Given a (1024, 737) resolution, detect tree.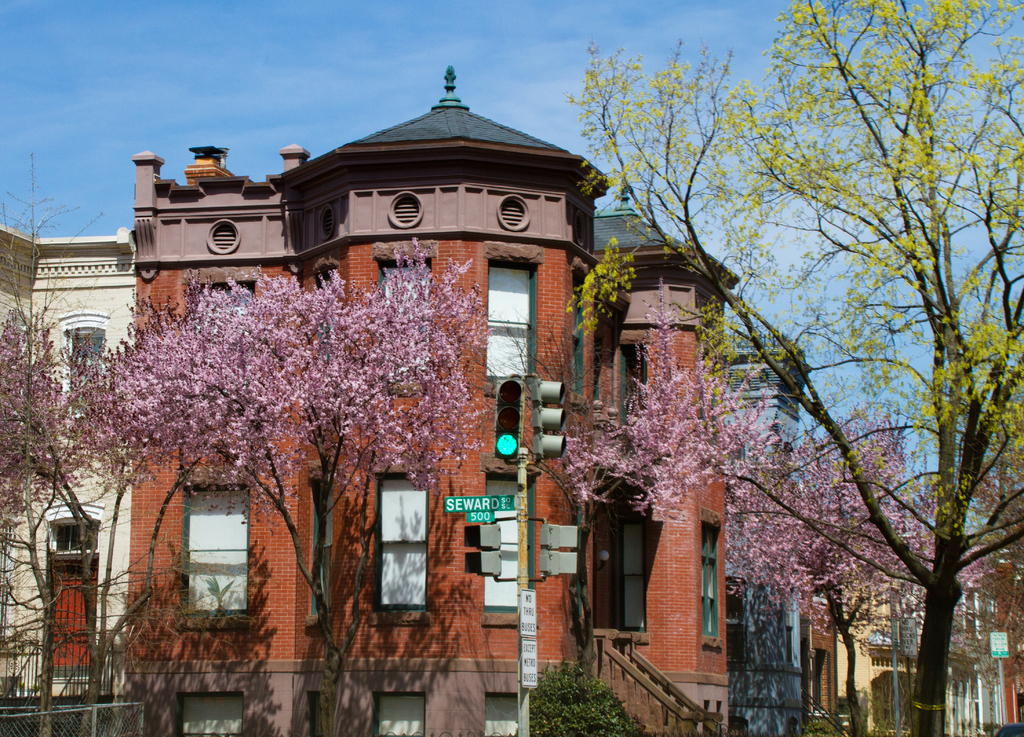
70,221,549,686.
